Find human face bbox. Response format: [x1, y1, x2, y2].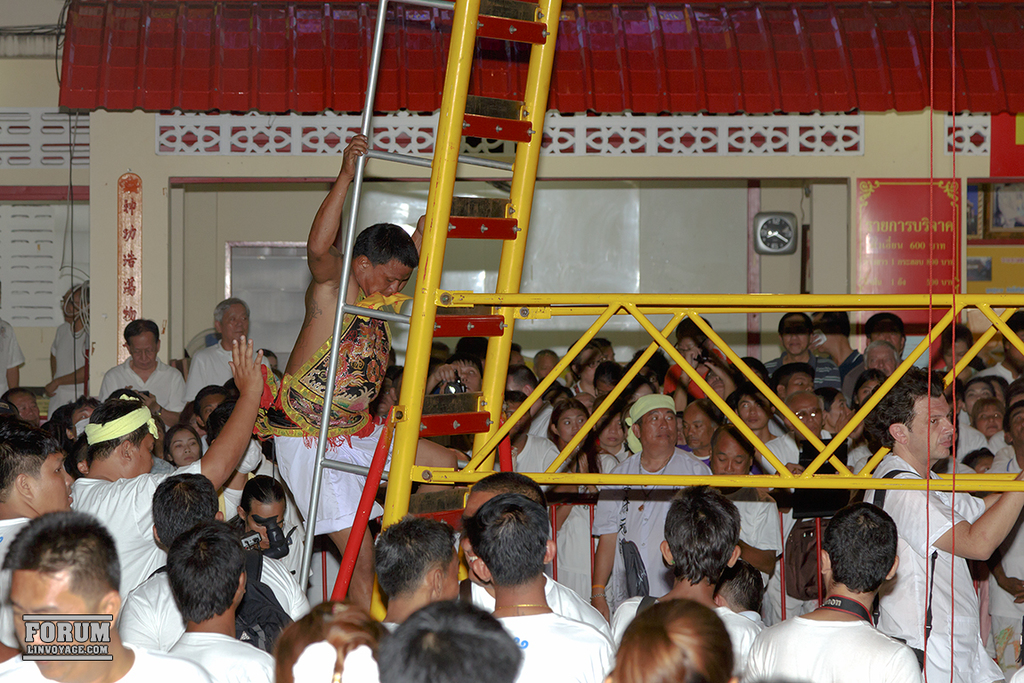
[792, 398, 822, 436].
